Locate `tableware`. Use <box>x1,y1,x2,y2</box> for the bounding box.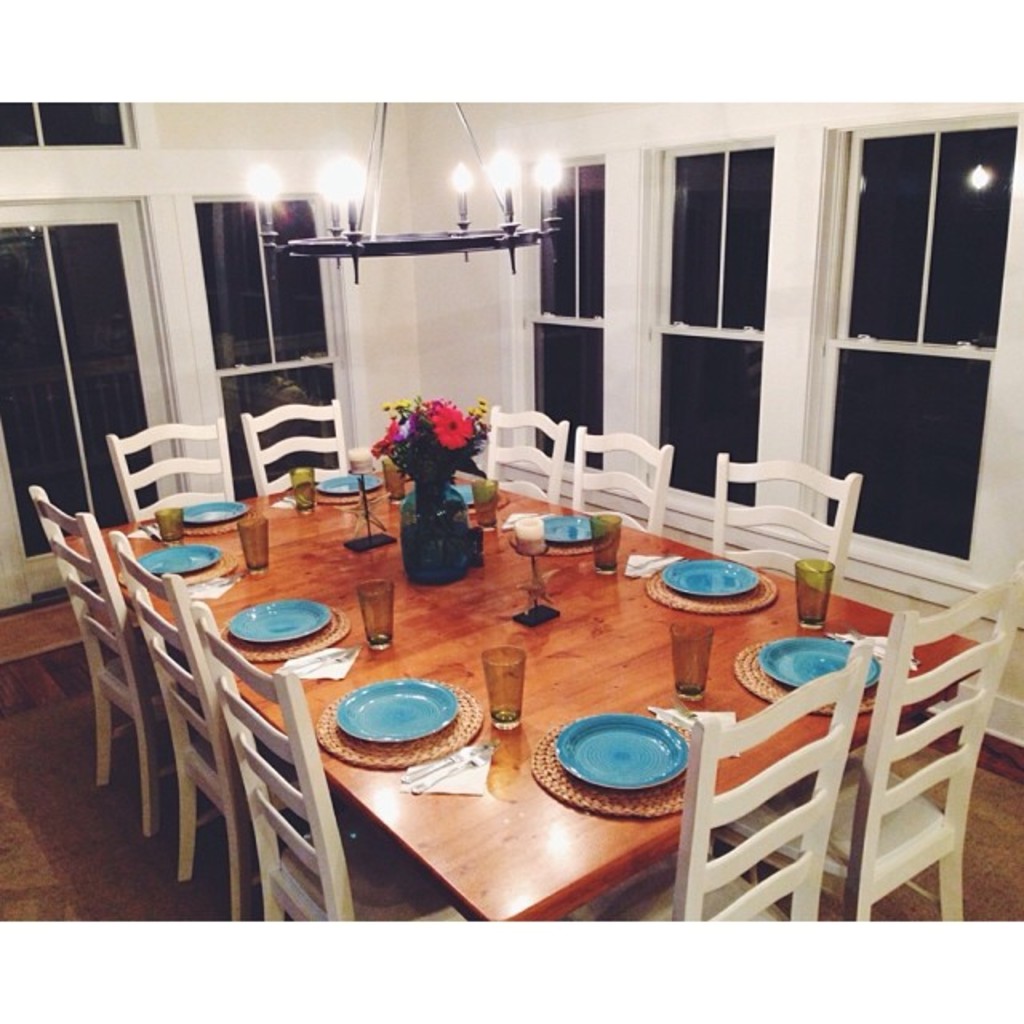
<box>357,578,395,651</box>.
